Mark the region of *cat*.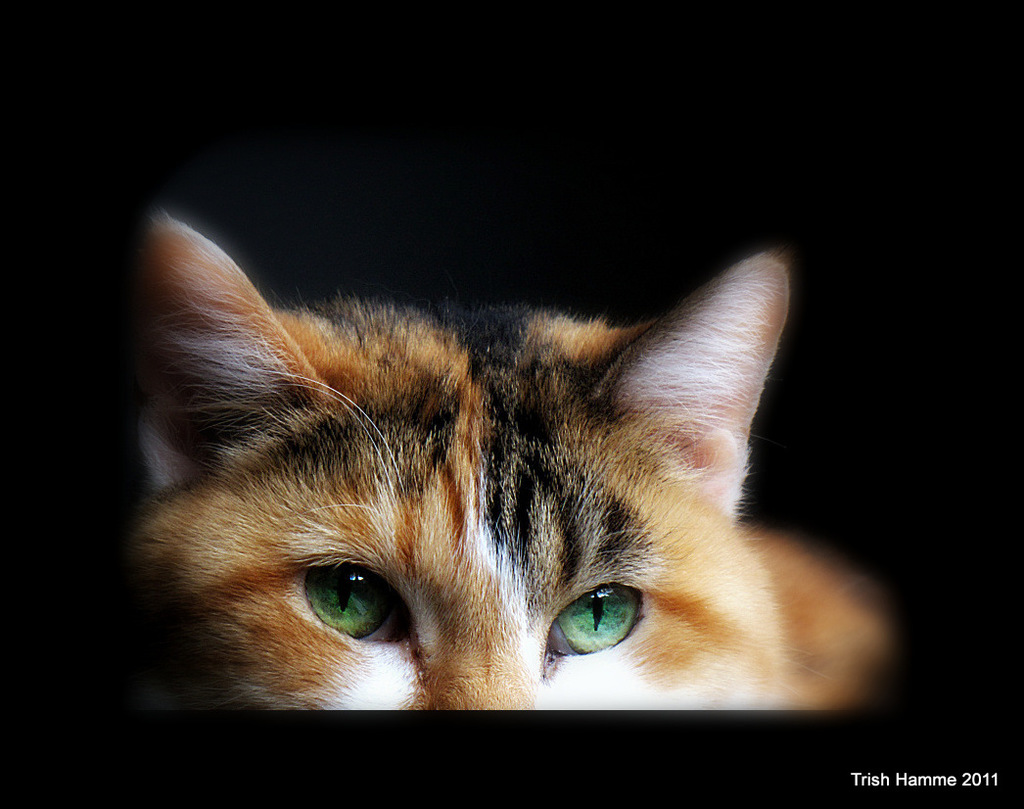
Region: BBox(104, 207, 888, 718).
